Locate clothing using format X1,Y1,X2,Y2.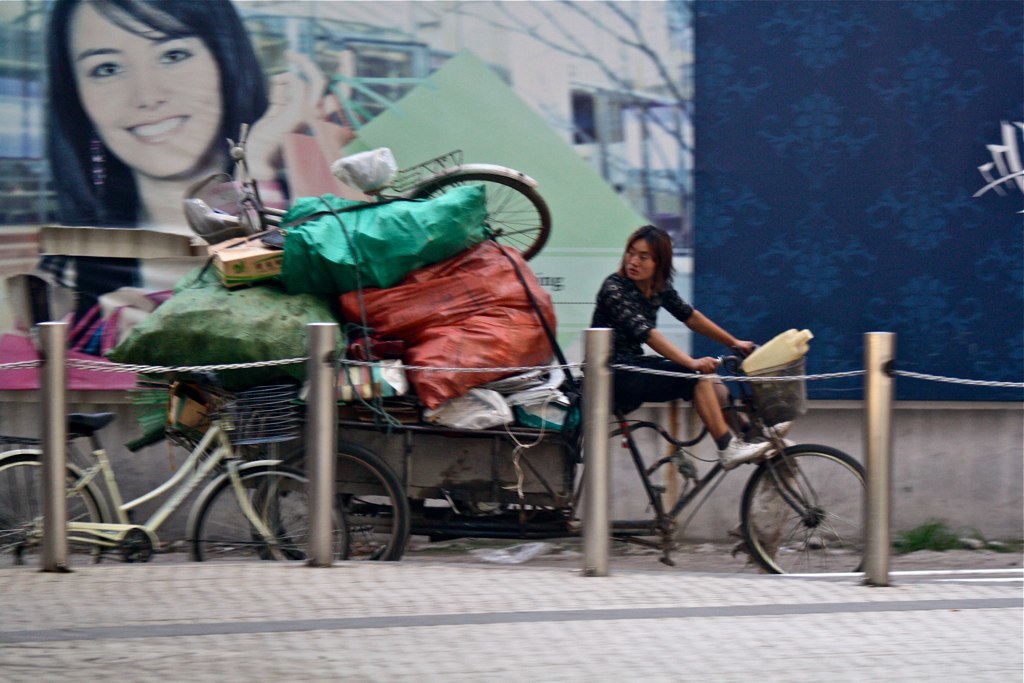
577,270,705,417.
